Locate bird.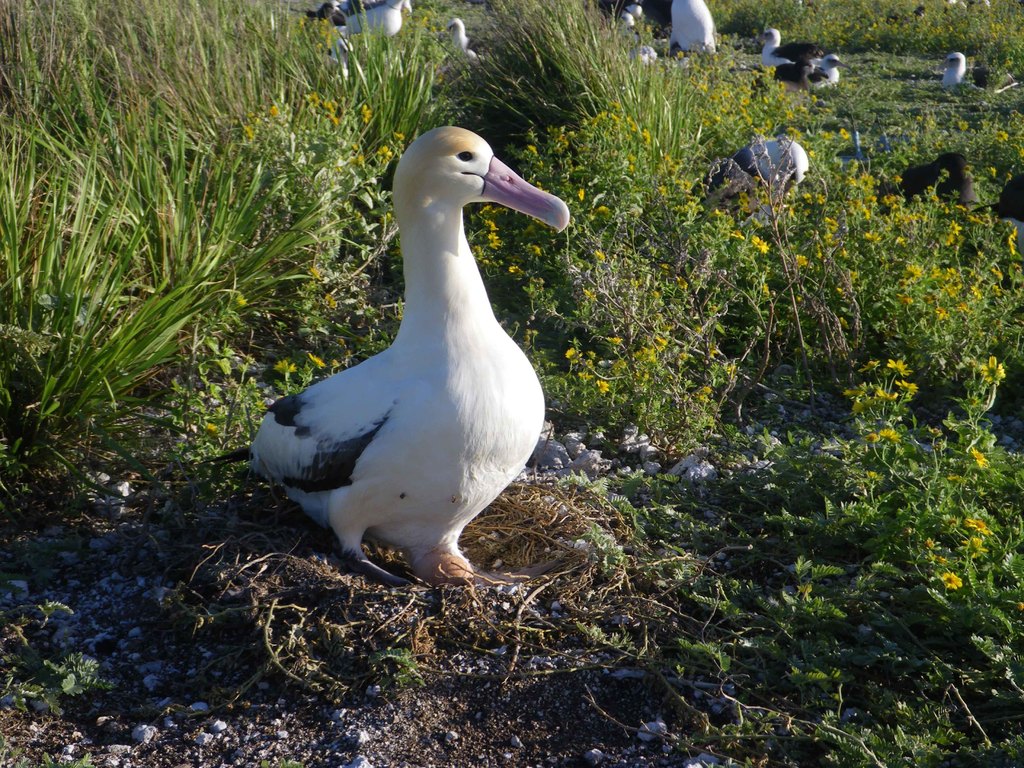
Bounding box: 235:119:566:590.
